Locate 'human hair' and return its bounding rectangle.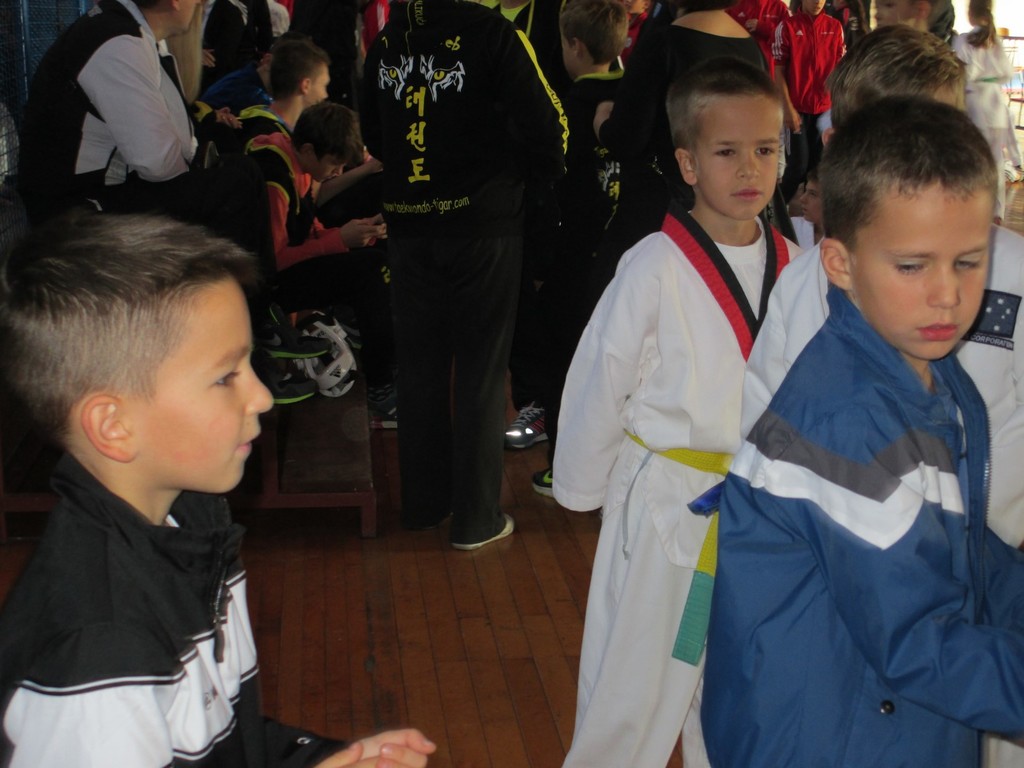
[821, 97, 996, 253].
